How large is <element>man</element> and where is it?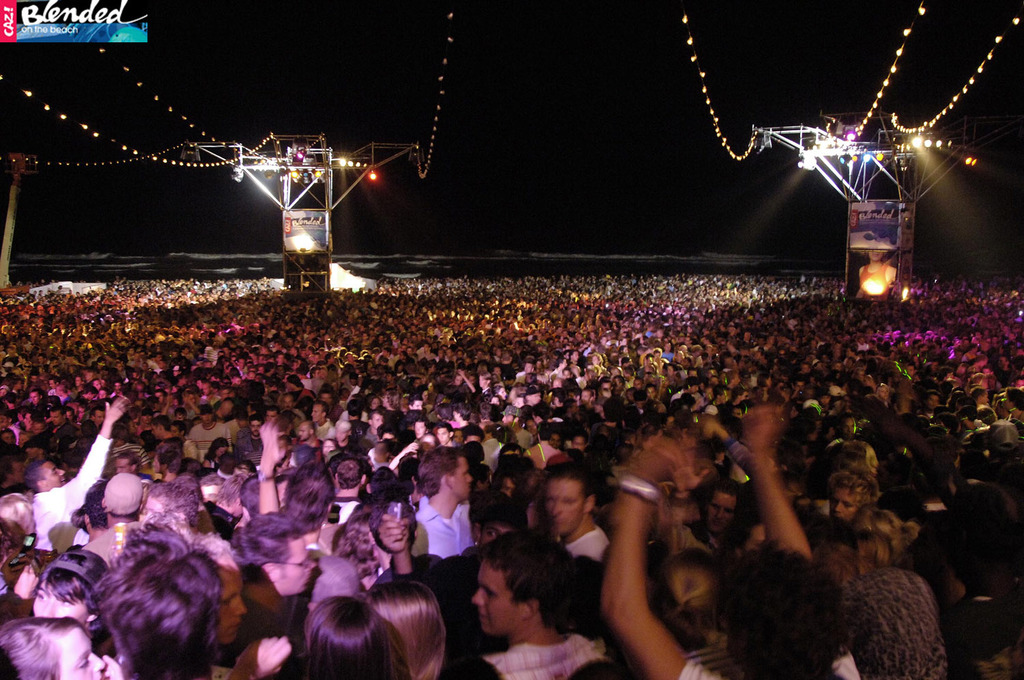
Bounding box: (434,424,455,444).
